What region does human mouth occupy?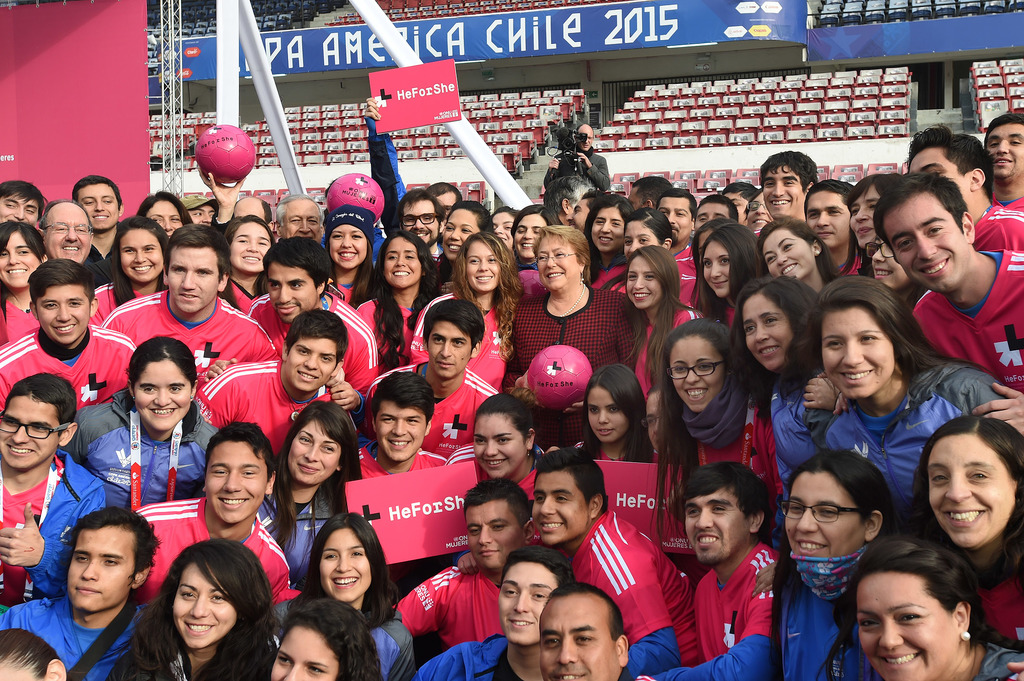
box=[295, 370, 317, 381].
